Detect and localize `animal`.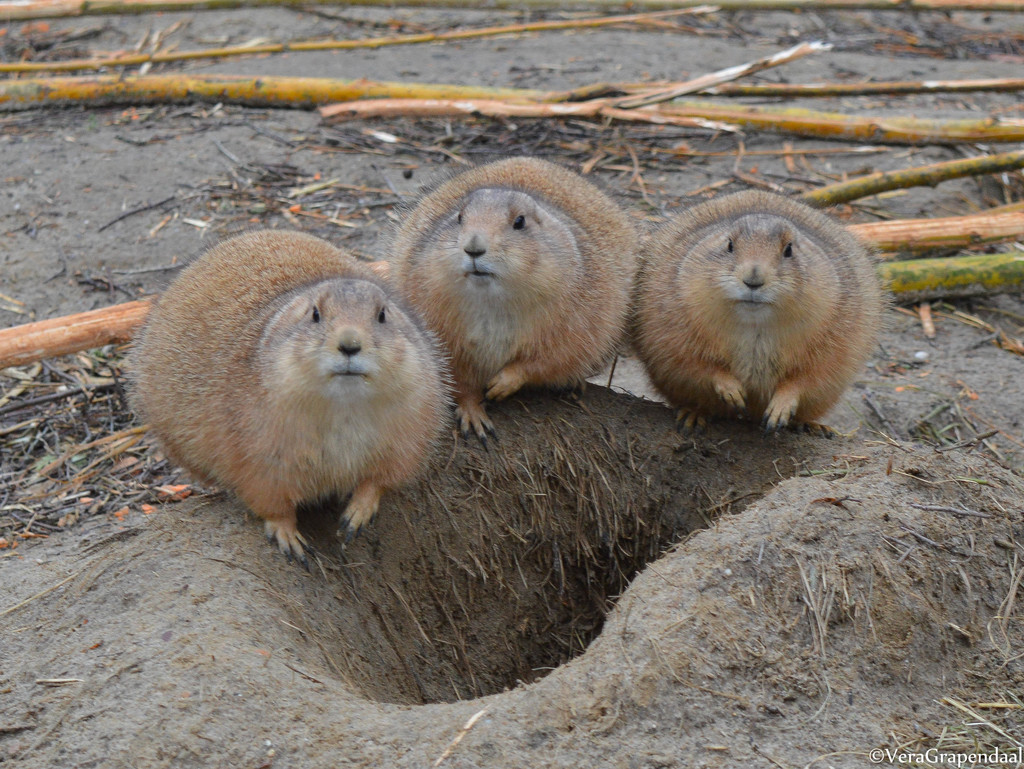
Localized at {"left": 632, "top": 178, "right": 893, "bottom": 436}.
